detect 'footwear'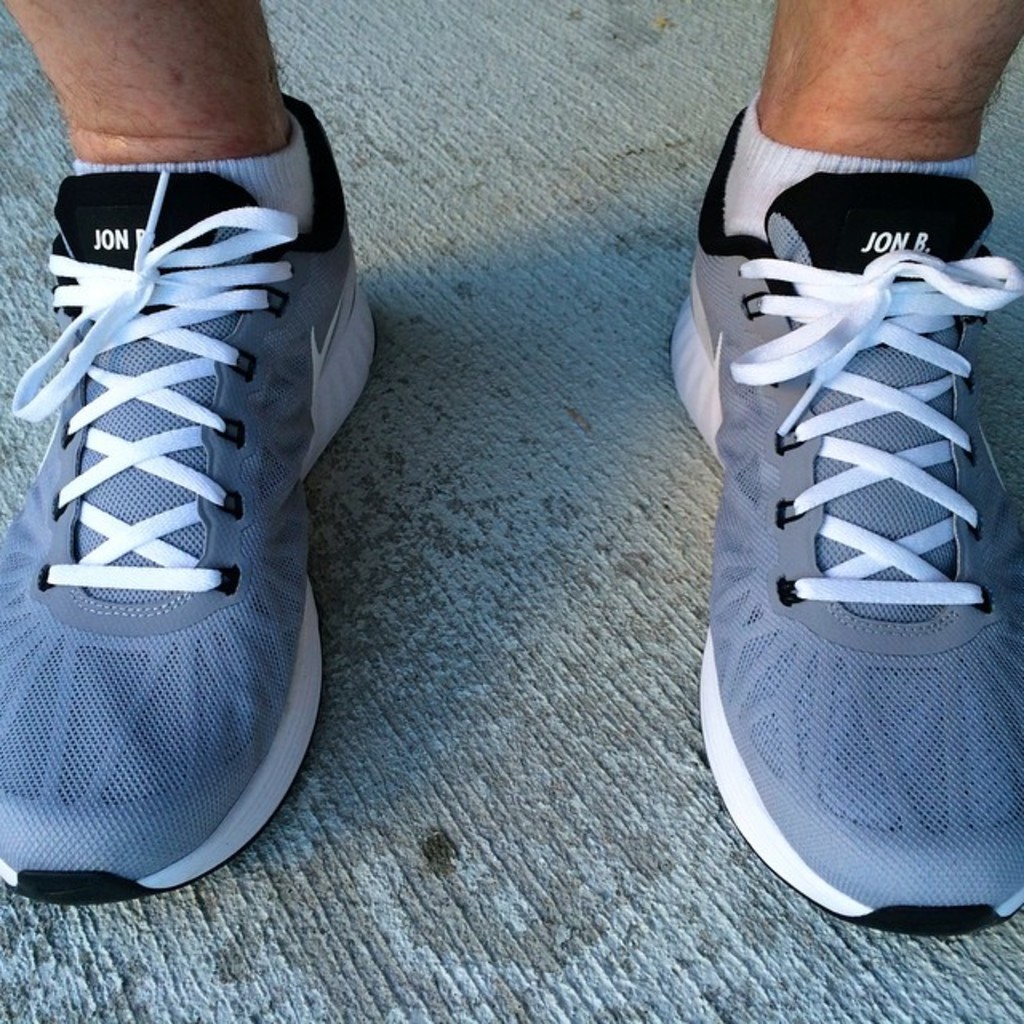
region(675, 109, 1022, 936)
